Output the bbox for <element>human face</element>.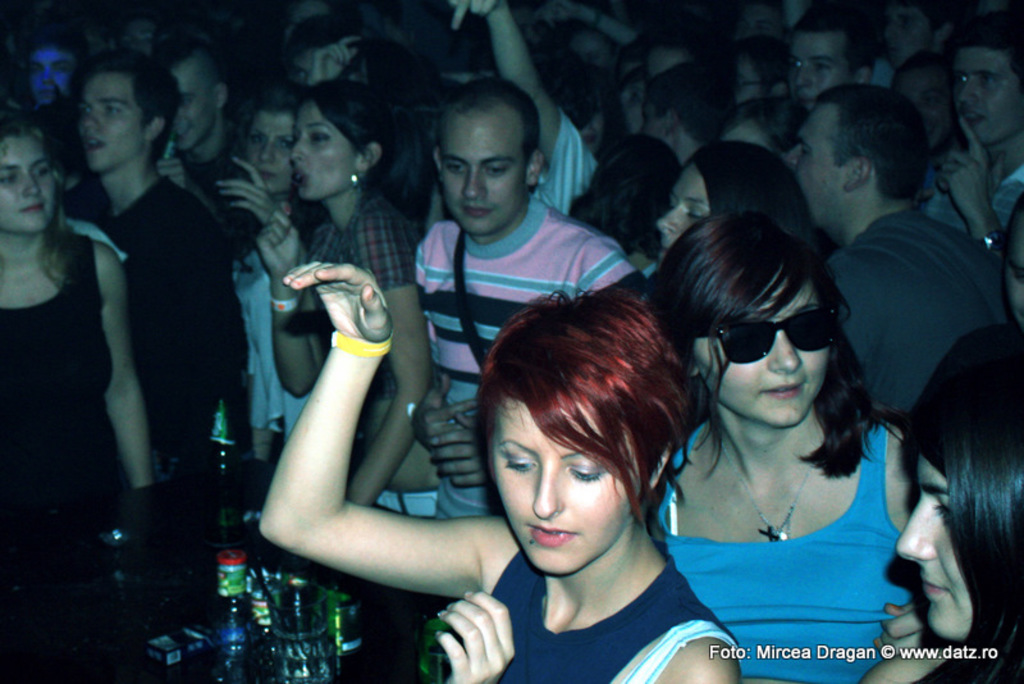
<bbox>247, 111, 294, 192</bbox>.
